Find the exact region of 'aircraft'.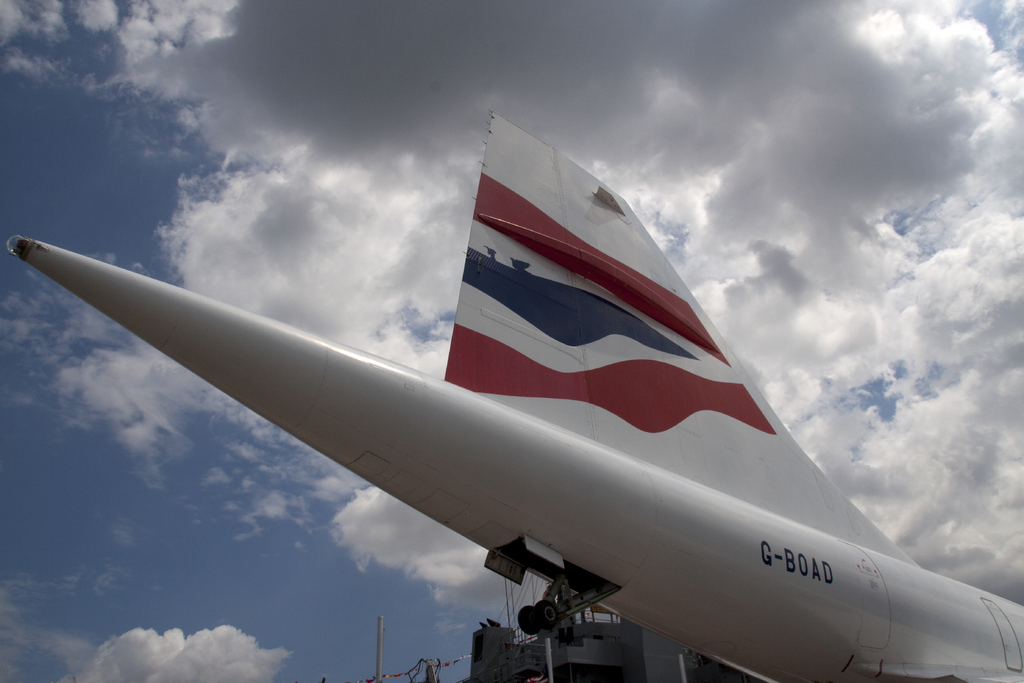
Exact region: (0,123,975,682).
